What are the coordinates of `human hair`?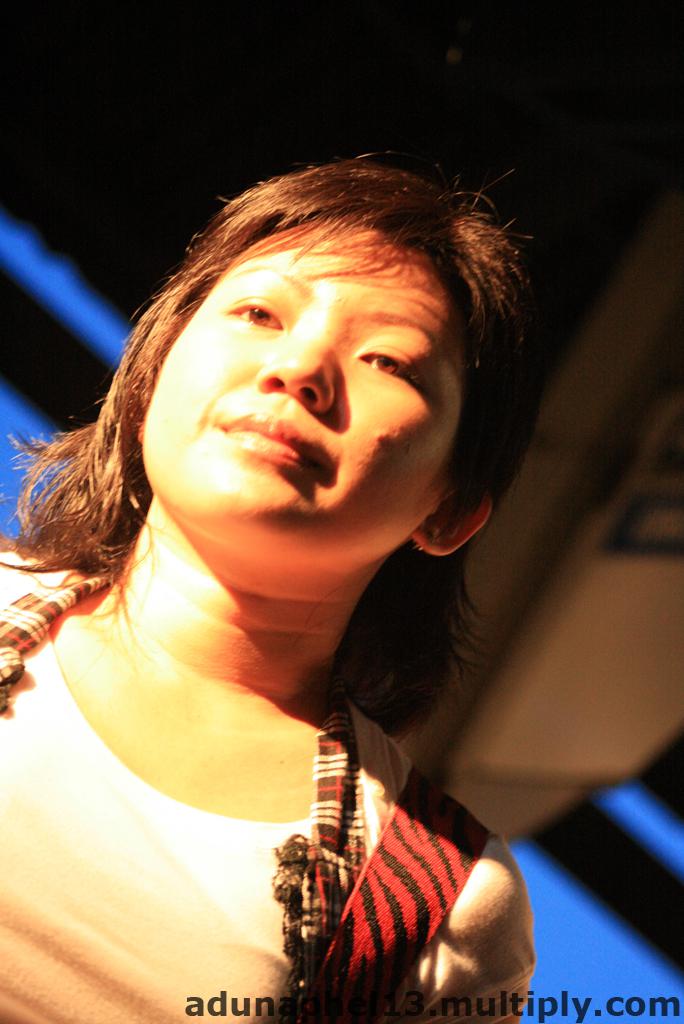
<bbox>93, 142, 538, 568</bbox>.
